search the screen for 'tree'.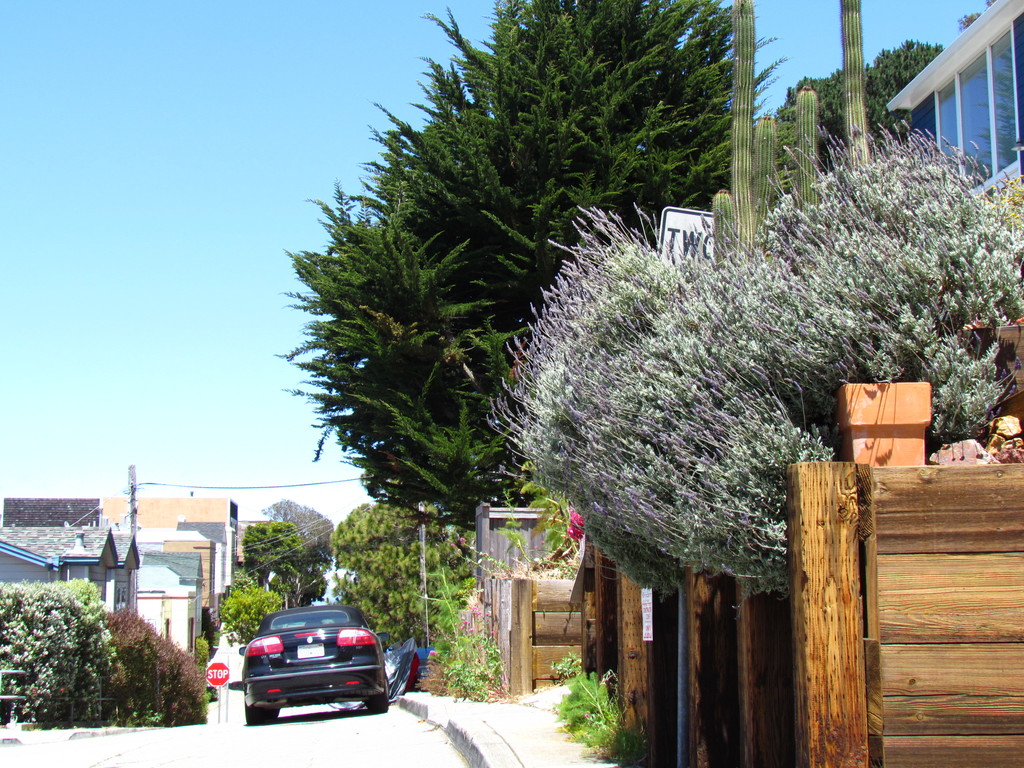
Found at [100,604,211,726].
